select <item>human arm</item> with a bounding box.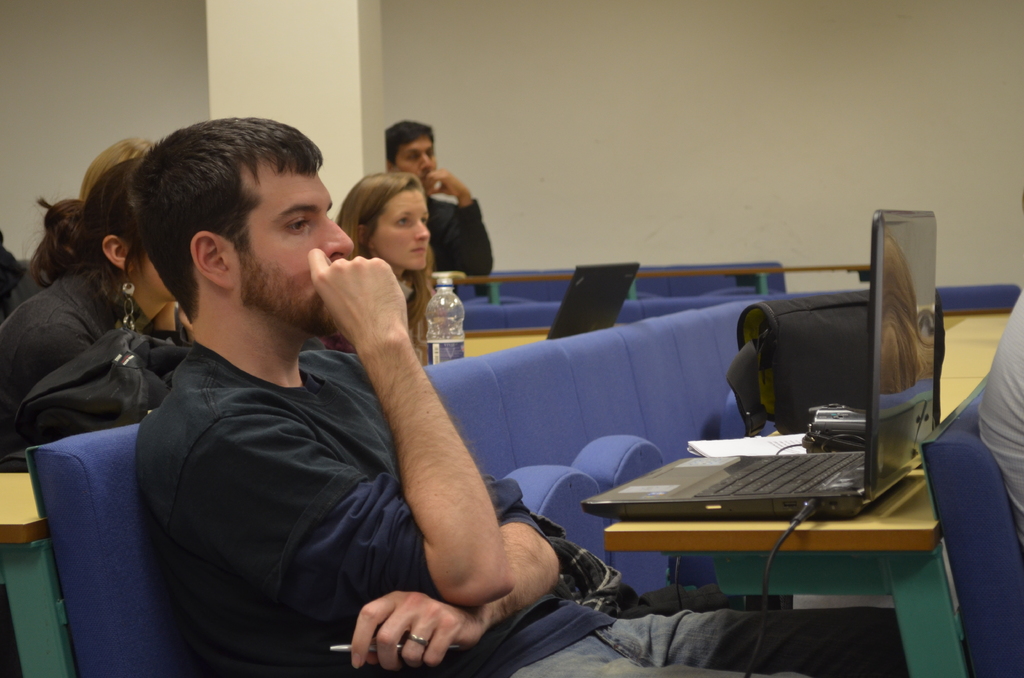
<box>421,165,495,280</box>.
